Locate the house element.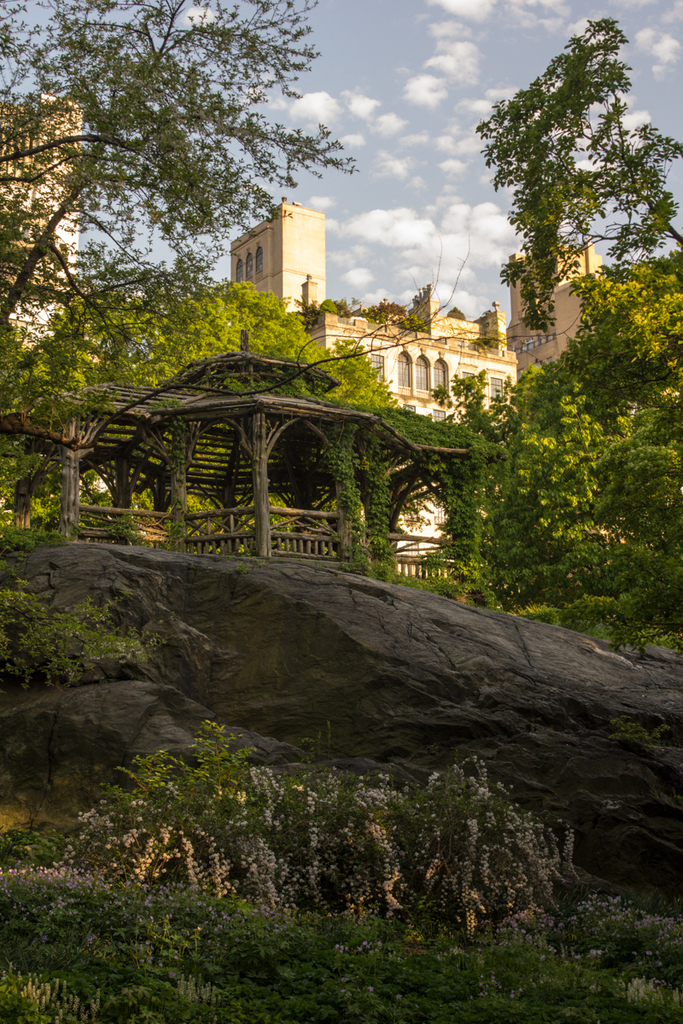
Element bbox: 0 97 86 371.
